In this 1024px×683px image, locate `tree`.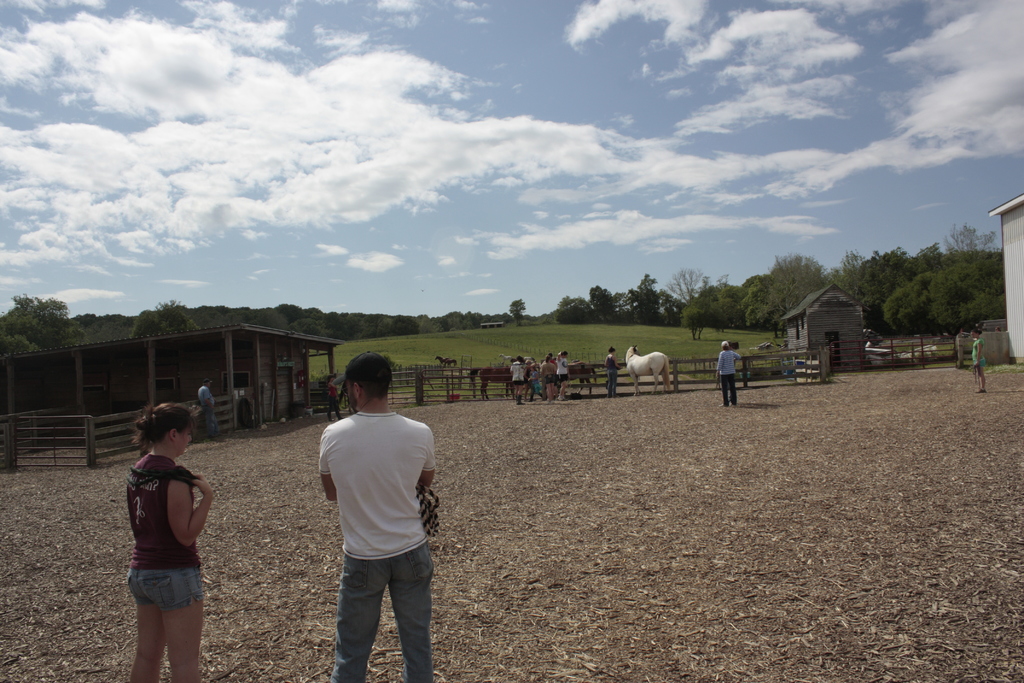
Bounding box: pyautogui.locateOnScreen(509, 295, 527, 322).
